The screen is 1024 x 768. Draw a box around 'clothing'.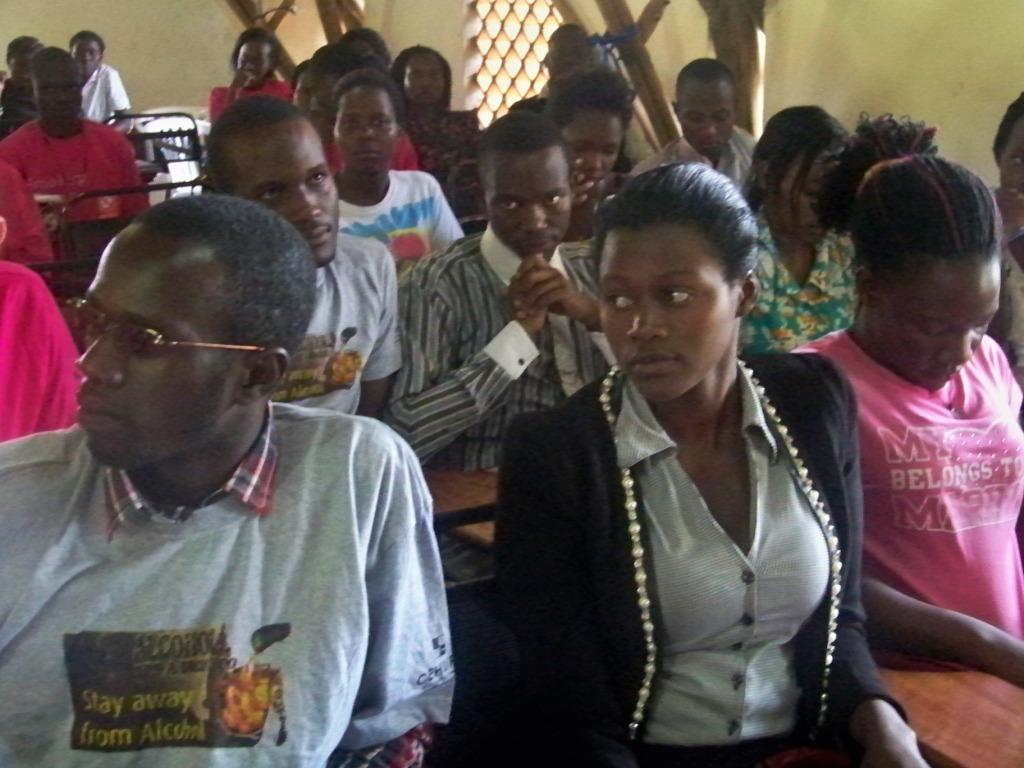
772/328/1023/648.
